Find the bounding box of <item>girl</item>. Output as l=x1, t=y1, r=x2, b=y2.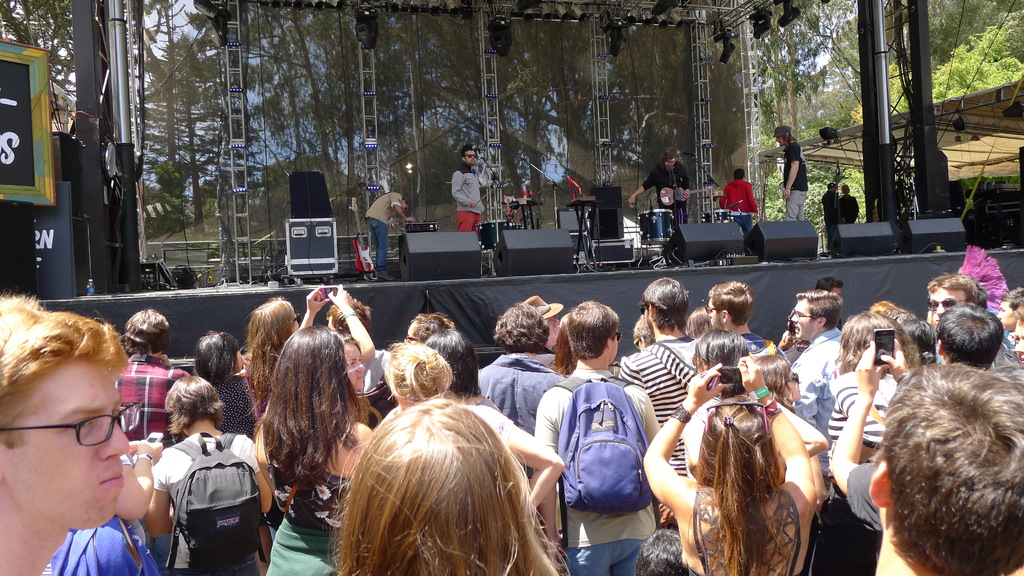
l=643, t=399, r=823, b=574.
